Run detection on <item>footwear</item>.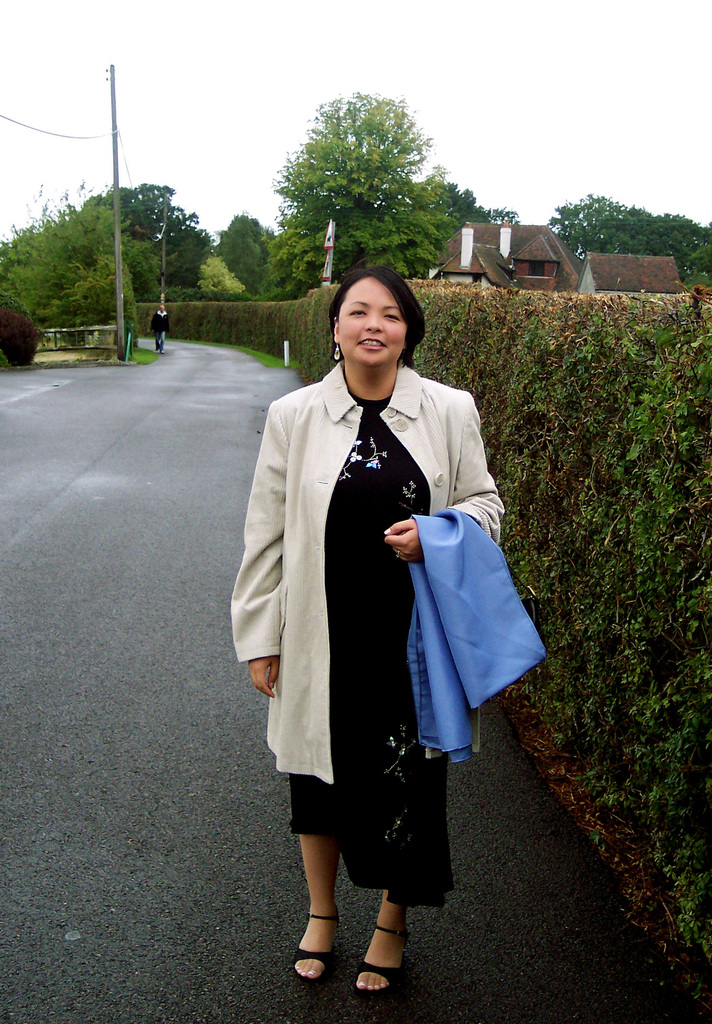
Result: box(353, 910, 419, 998).
